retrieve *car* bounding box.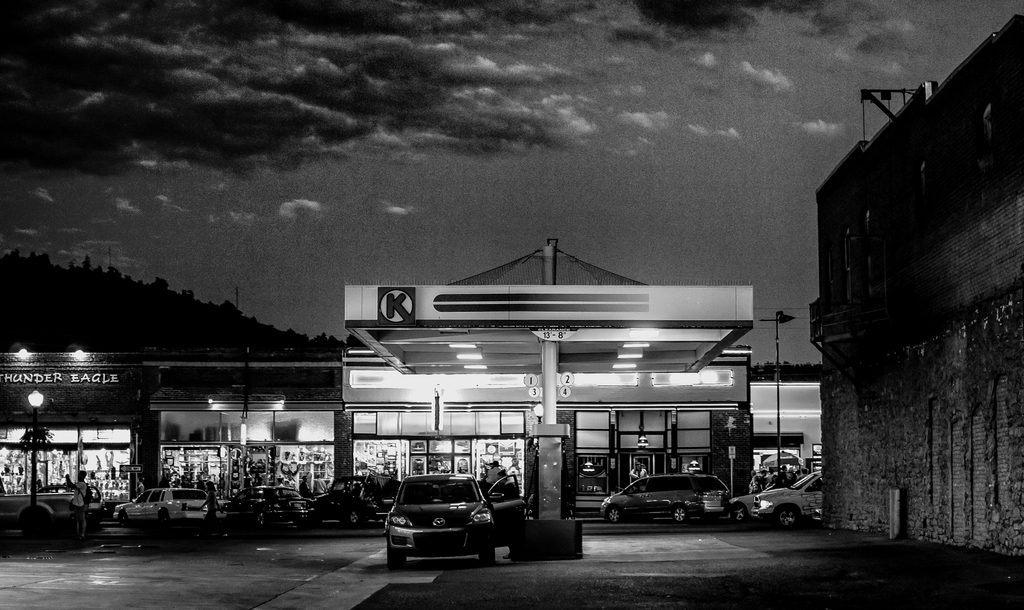
Bounding box: 705 474 732 523.
